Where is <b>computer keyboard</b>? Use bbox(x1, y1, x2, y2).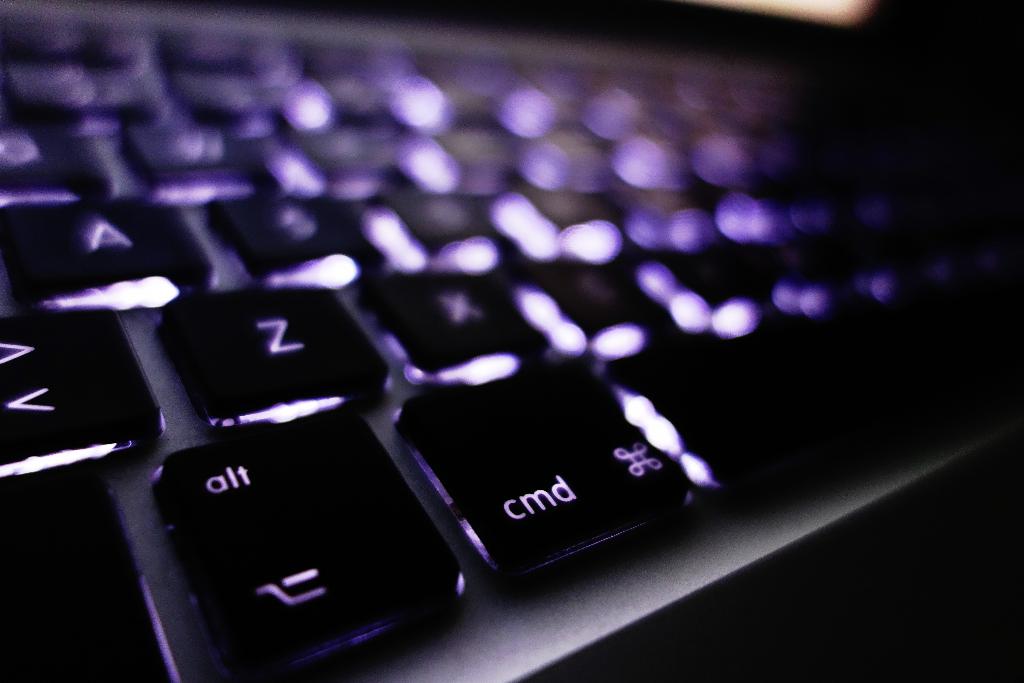
bbox(0, 0, 1023, 682).
